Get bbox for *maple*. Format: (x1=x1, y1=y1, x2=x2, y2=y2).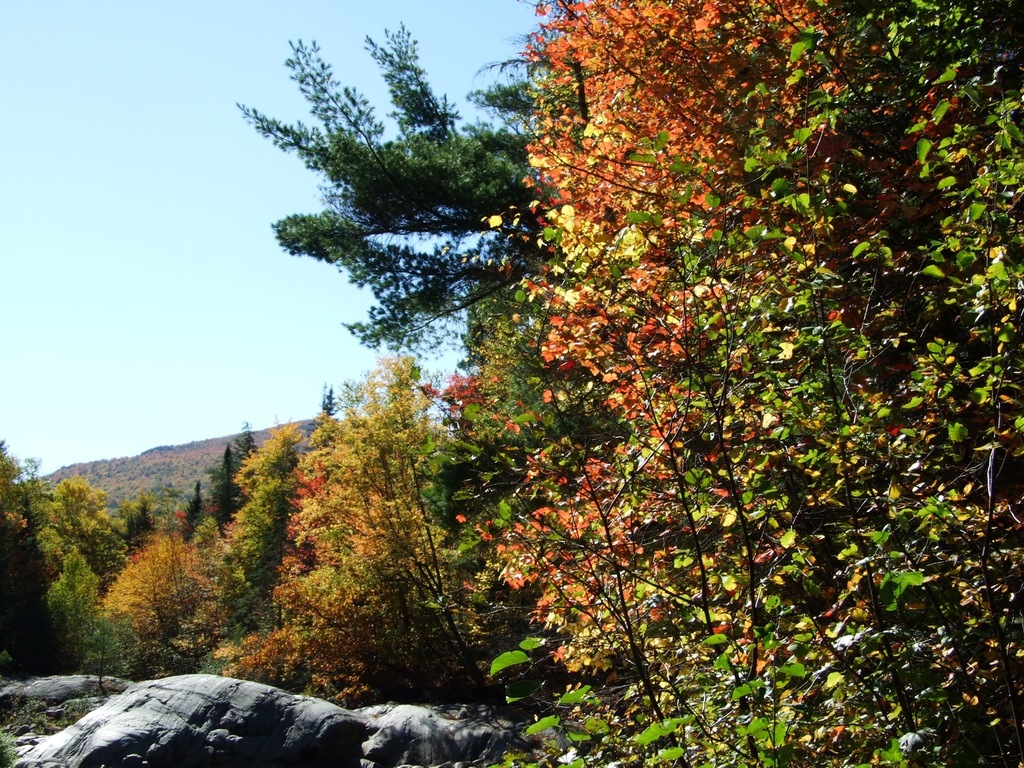
(x1=1, y1=7, x2=1023, y2=767).
